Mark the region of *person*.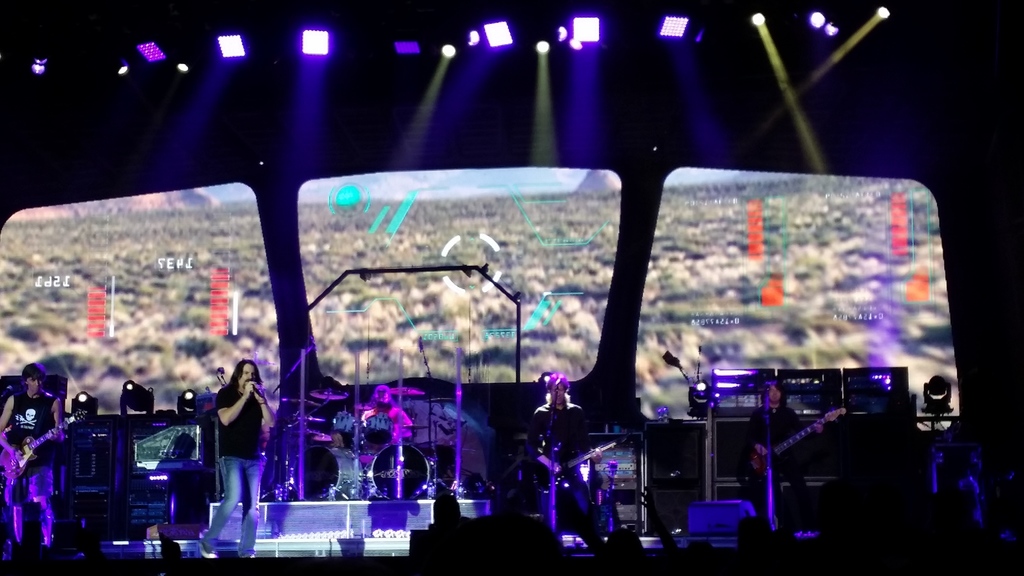
Region: Rect(198, 358, 278, 556).
